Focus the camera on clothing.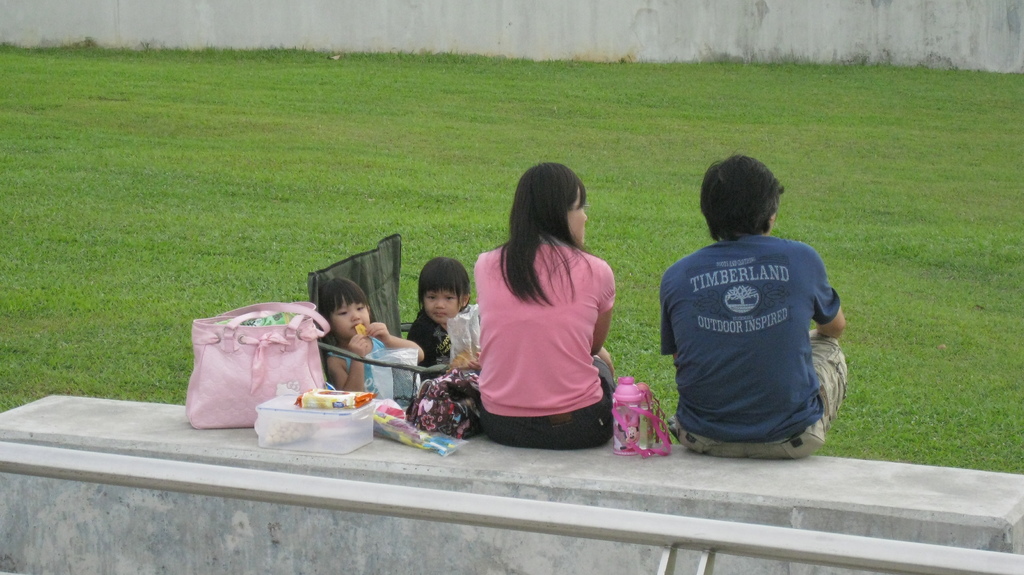
Focus region: Rect(333, 337, 391, 389).
